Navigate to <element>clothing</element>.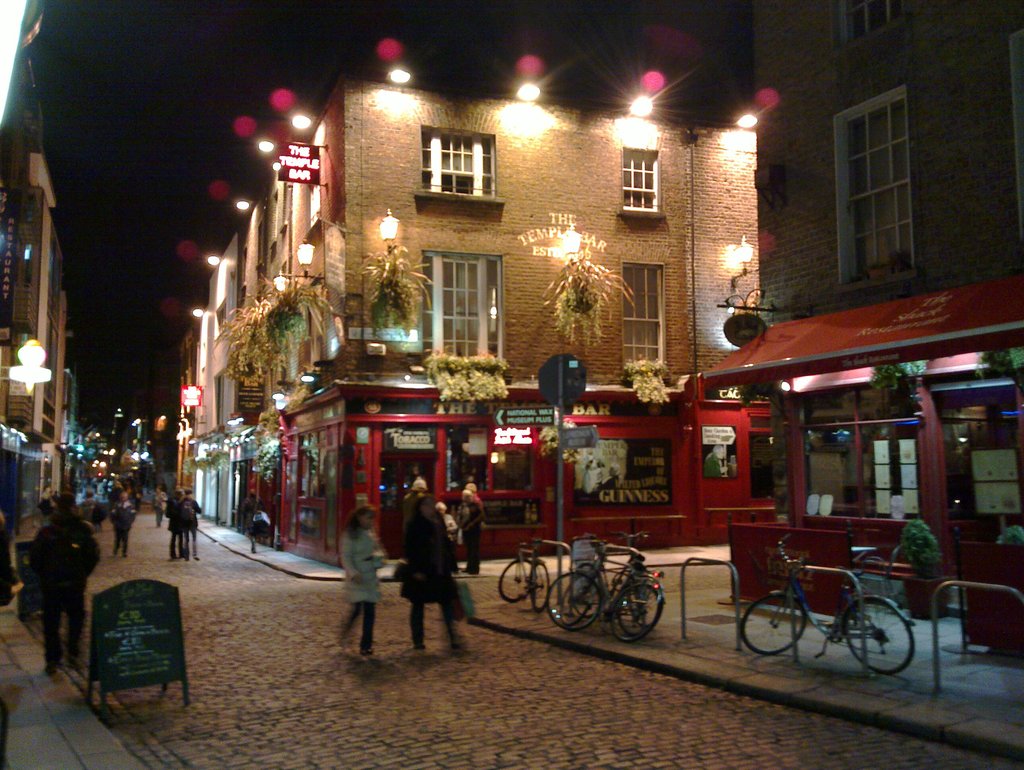
Navigation target: box=[408, 493, 460, 631].
